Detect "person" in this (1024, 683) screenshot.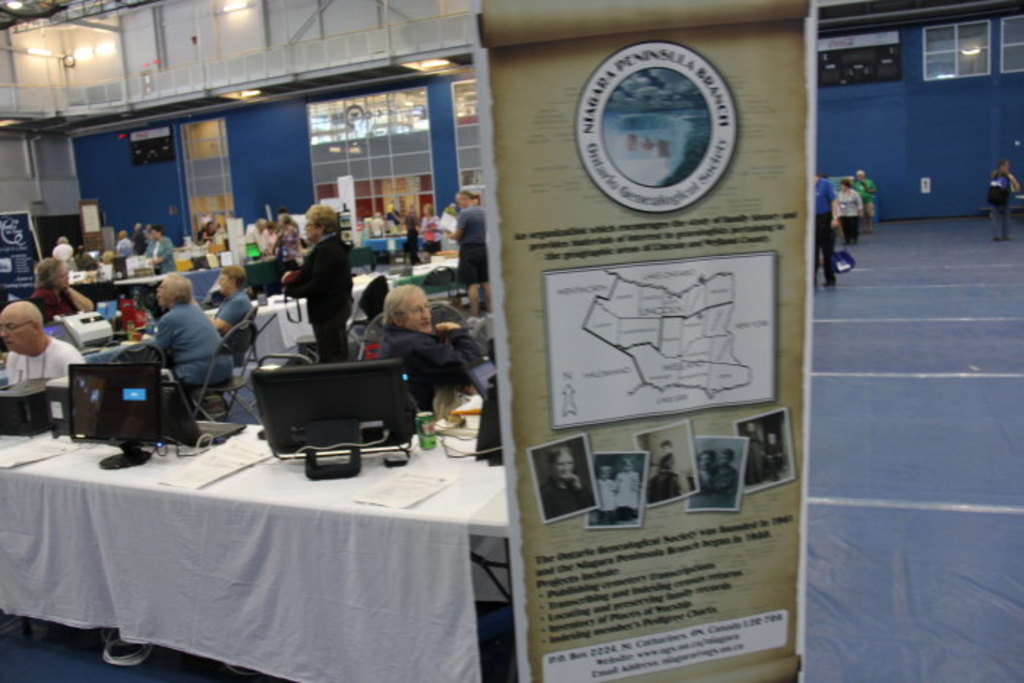
Detection: (x1=695, y1=449, x2=715, y2=509).
